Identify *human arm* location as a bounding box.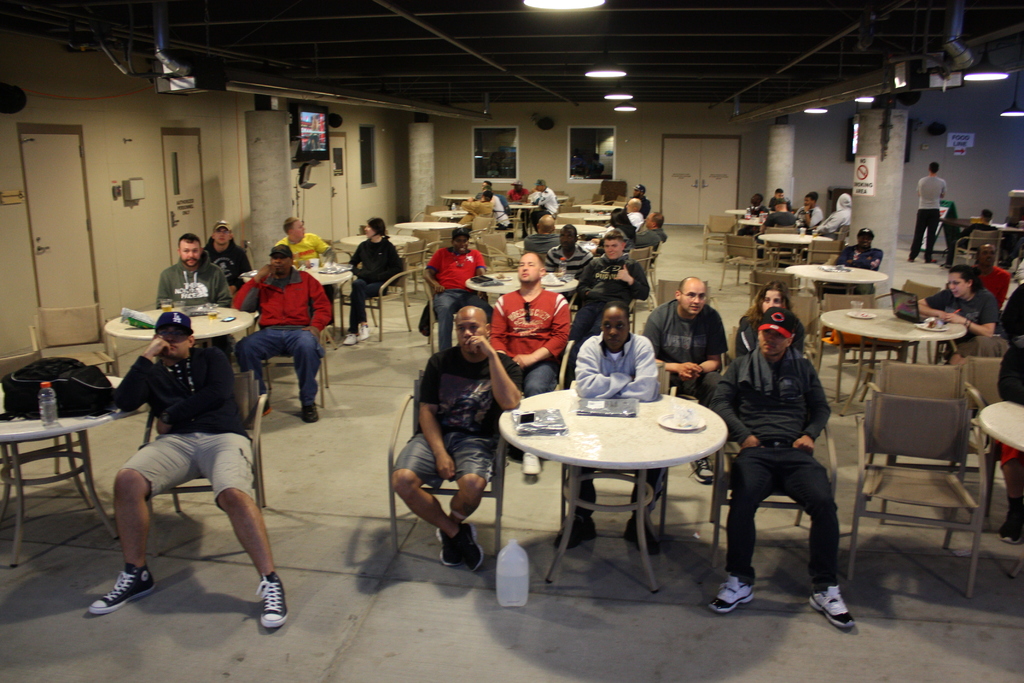
locate(159, 270, 181, 311).
